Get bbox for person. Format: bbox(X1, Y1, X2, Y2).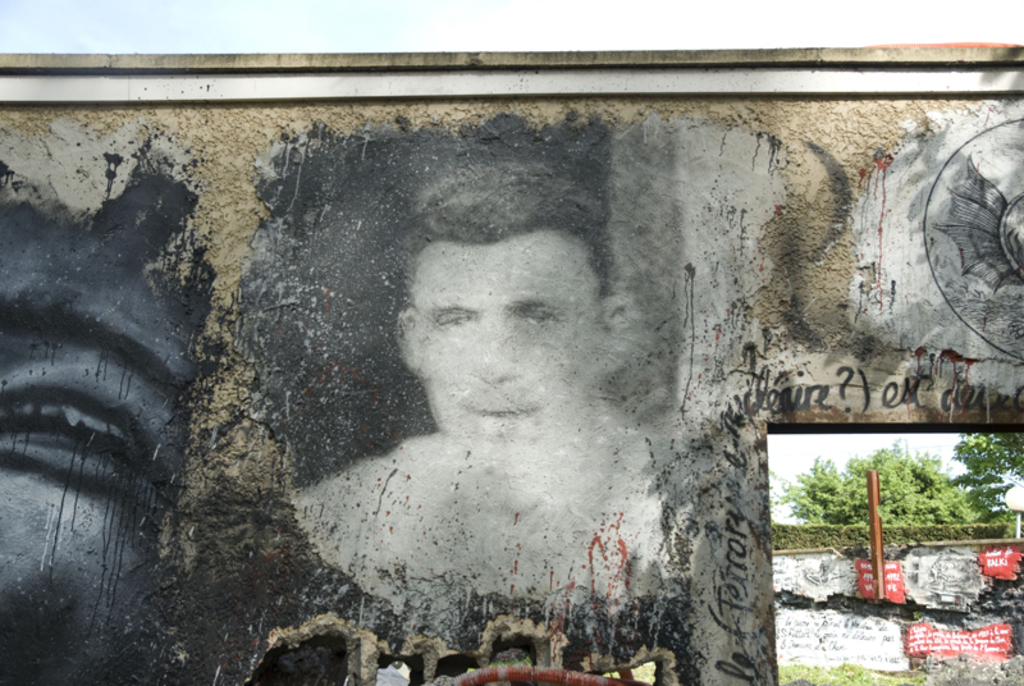
bbox(287, 159, 680, 589).
